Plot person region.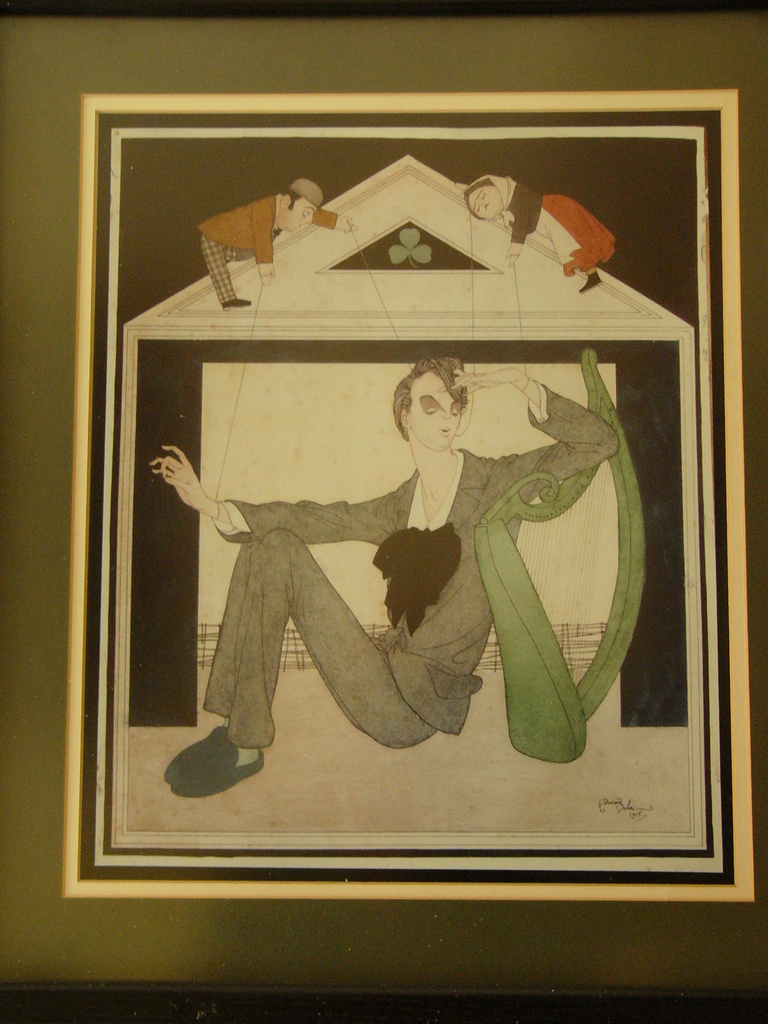
Plotted at <bbox>151, 358, 622, 796</bbox>.
